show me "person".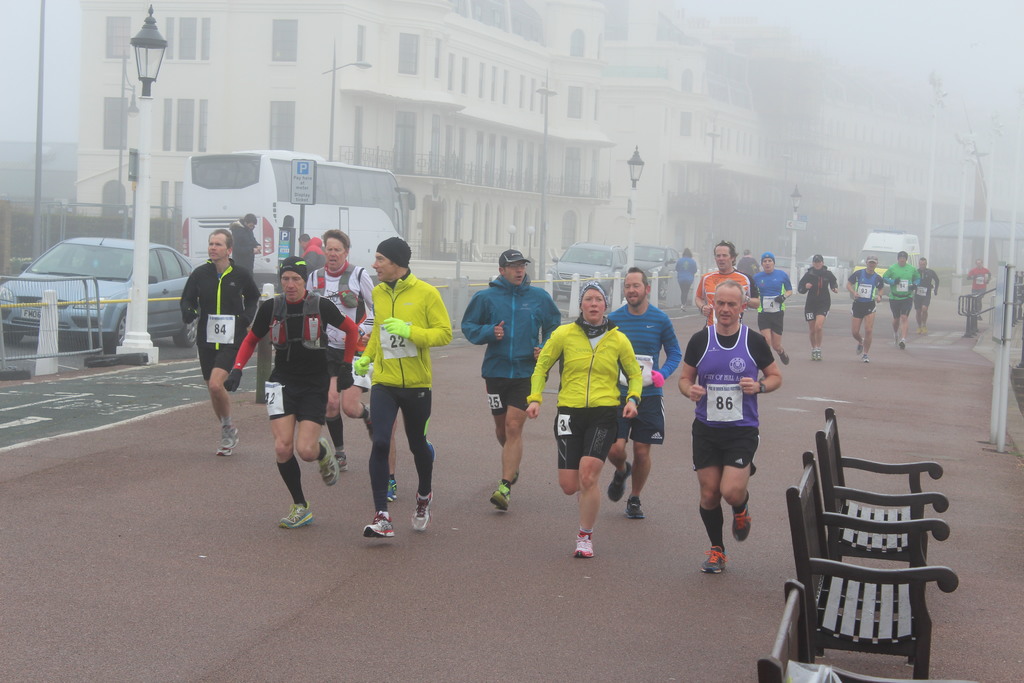
"person" is here: pyautogui.locateOnScreen(692, 263, 785, 607).
